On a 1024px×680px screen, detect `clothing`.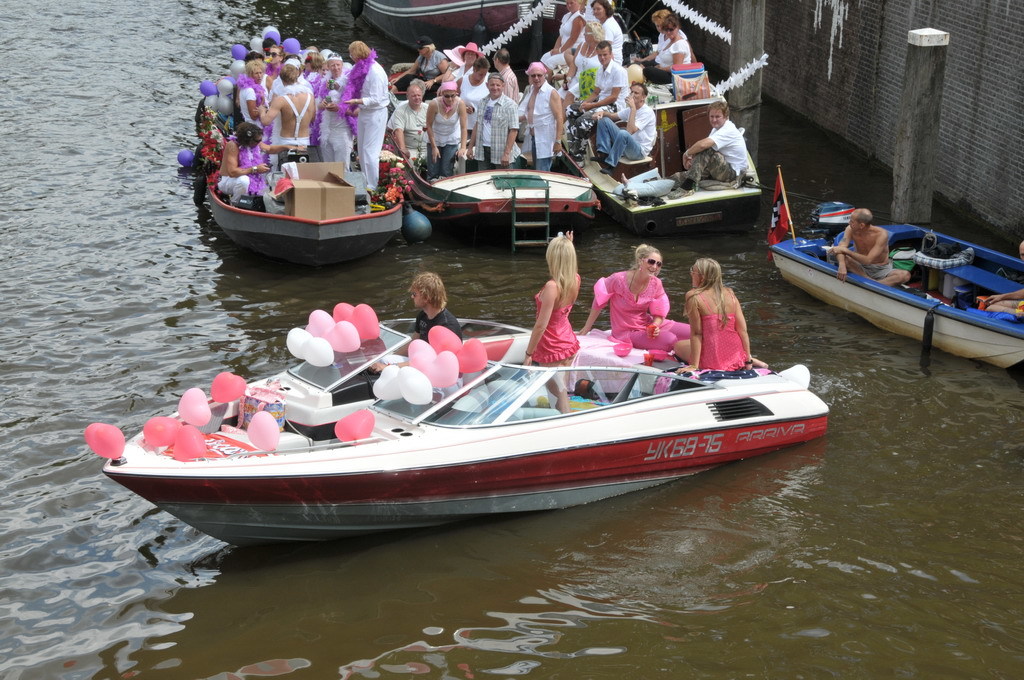
267:135:311:174.
